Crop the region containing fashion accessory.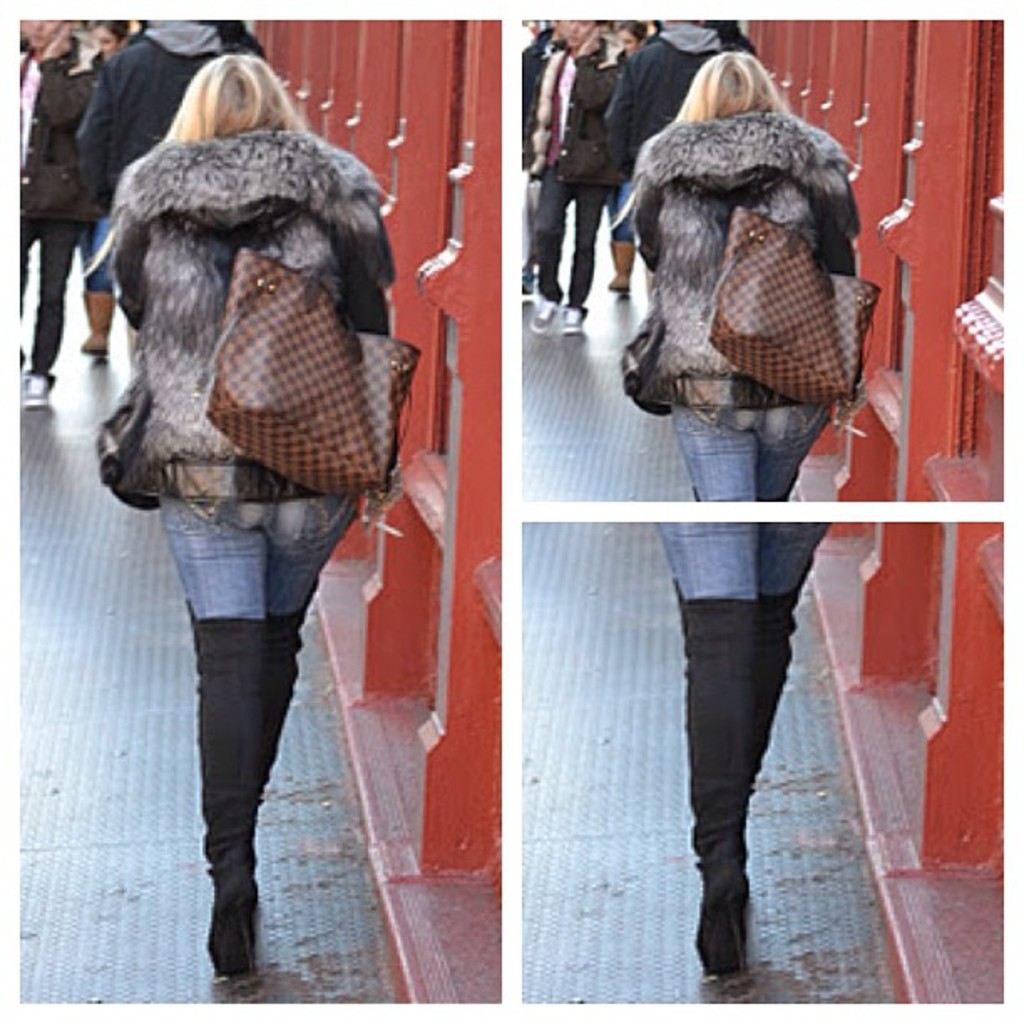
Crop region: <region>206, 211, 425, 497</region>.
